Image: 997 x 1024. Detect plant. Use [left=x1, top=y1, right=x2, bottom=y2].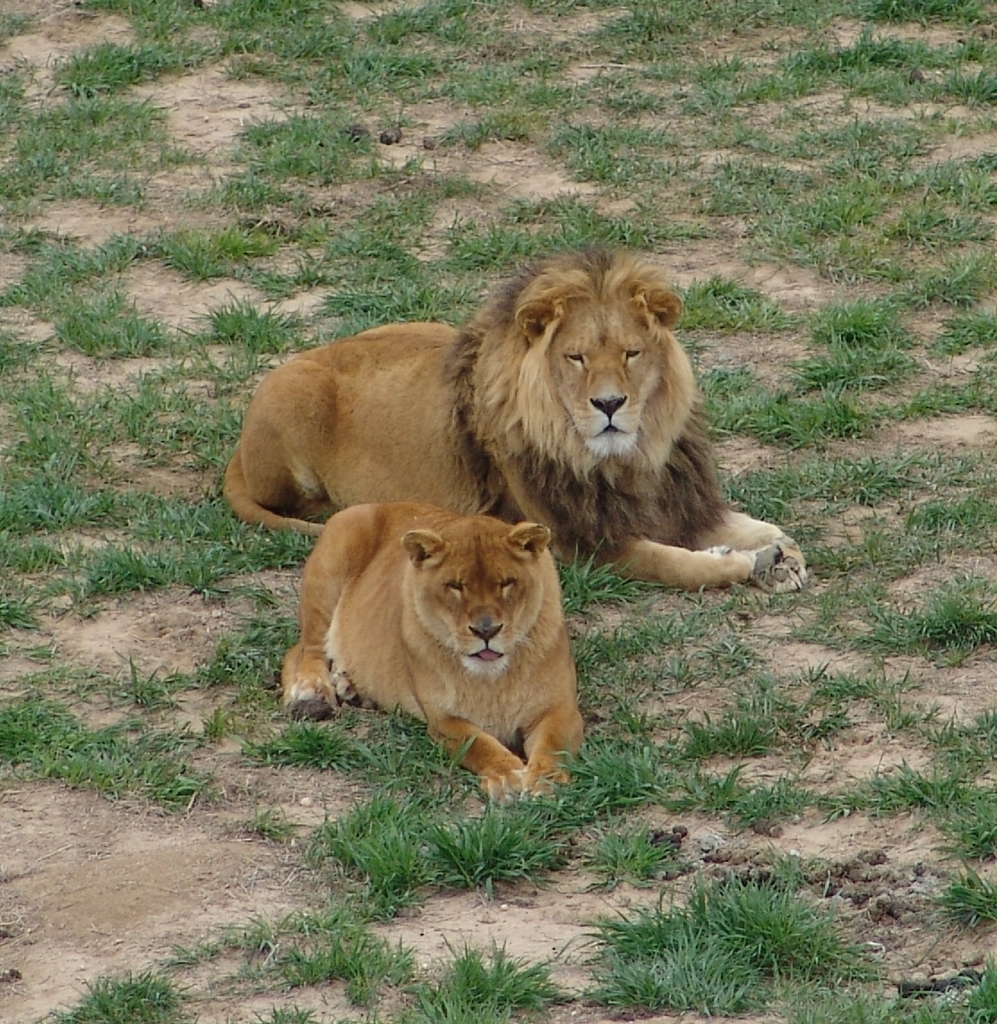
[left=293, top=226, right=459, bottom=340].
